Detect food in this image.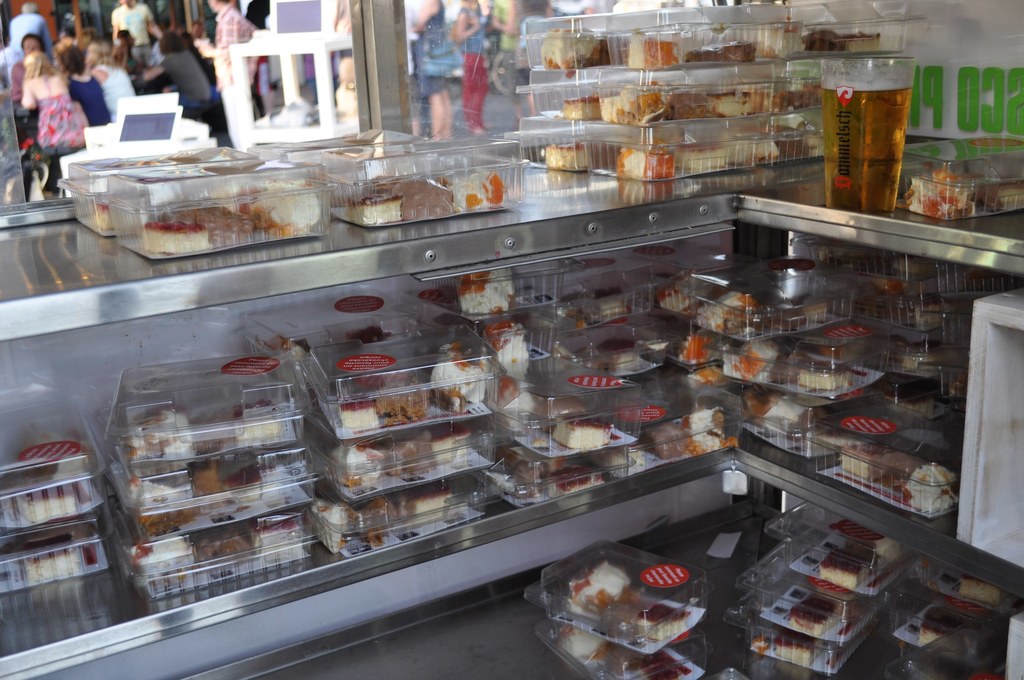
Detection: [left=122, top=399, right=193, bottom=458].
